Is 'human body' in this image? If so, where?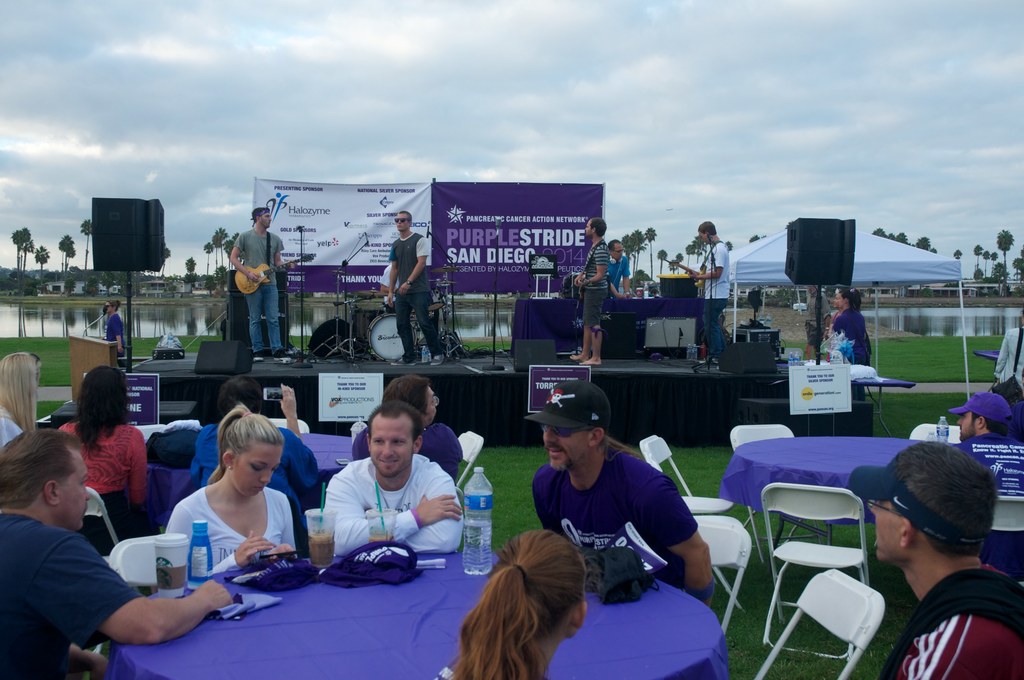
Yes, at (9,439,181,670).
